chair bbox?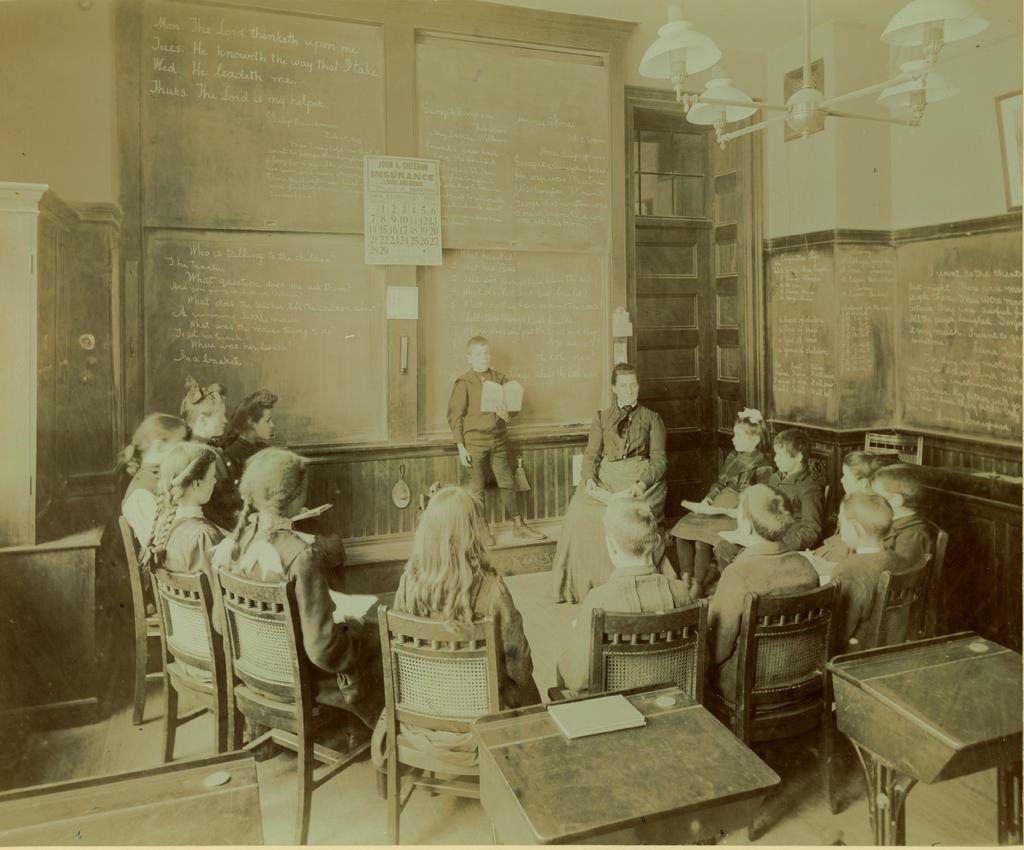
(144, 553, 226, 762)
